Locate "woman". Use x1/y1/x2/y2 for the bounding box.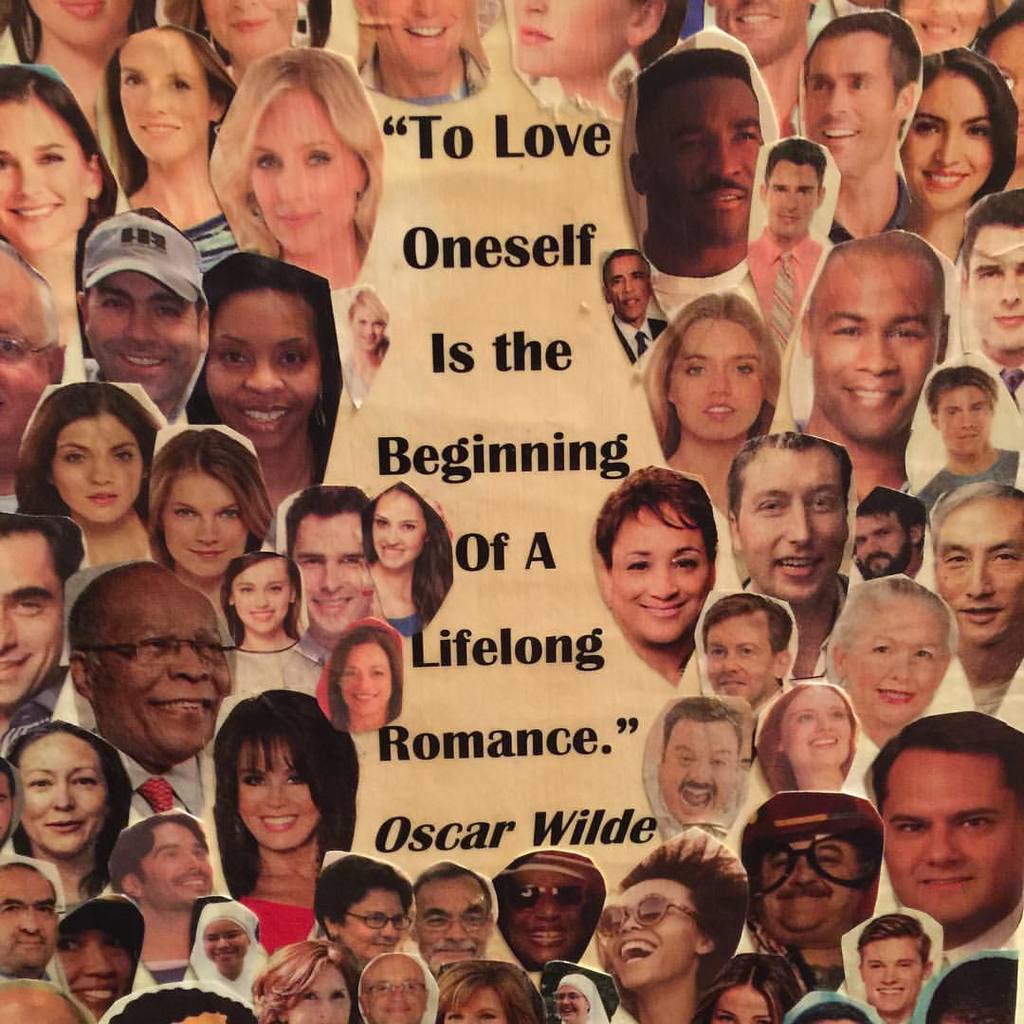
0/0/161/122.
